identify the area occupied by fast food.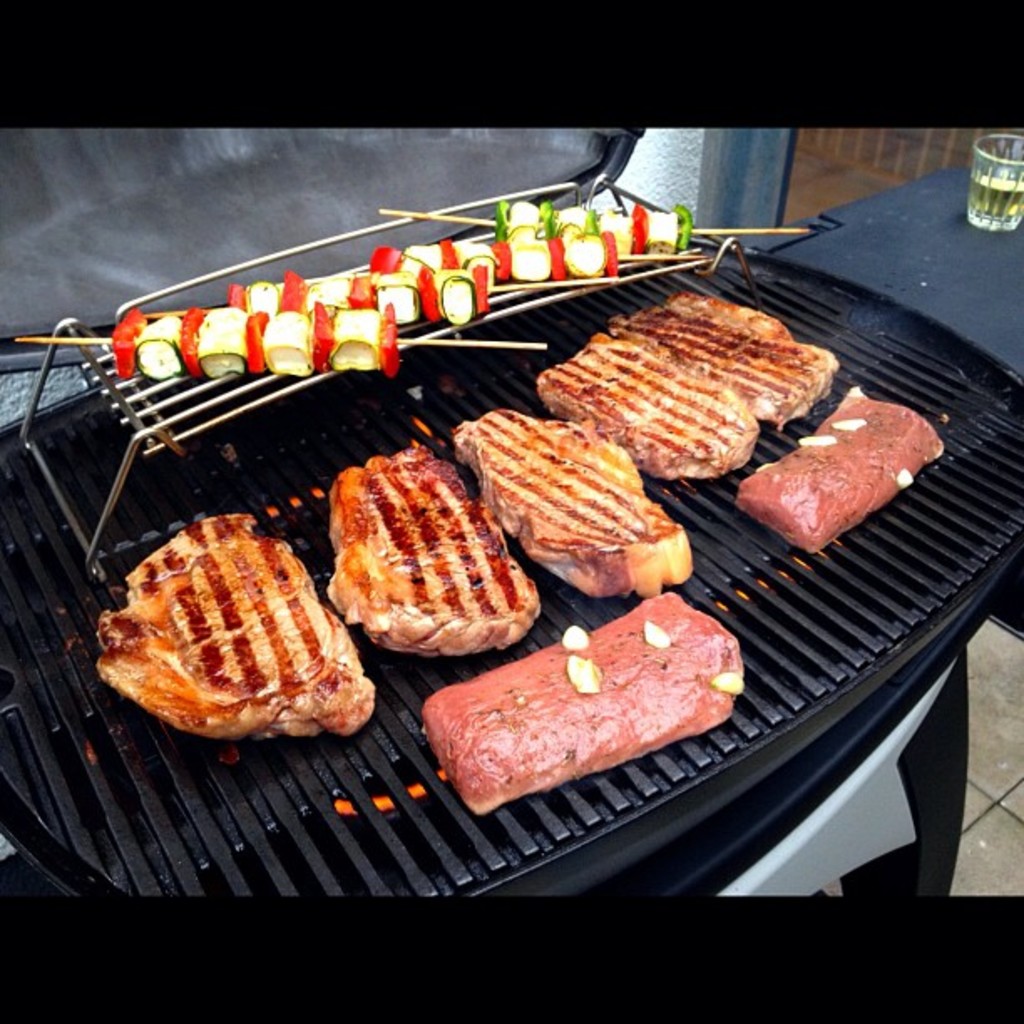
Area: detection(100, 512, 375, 736).
